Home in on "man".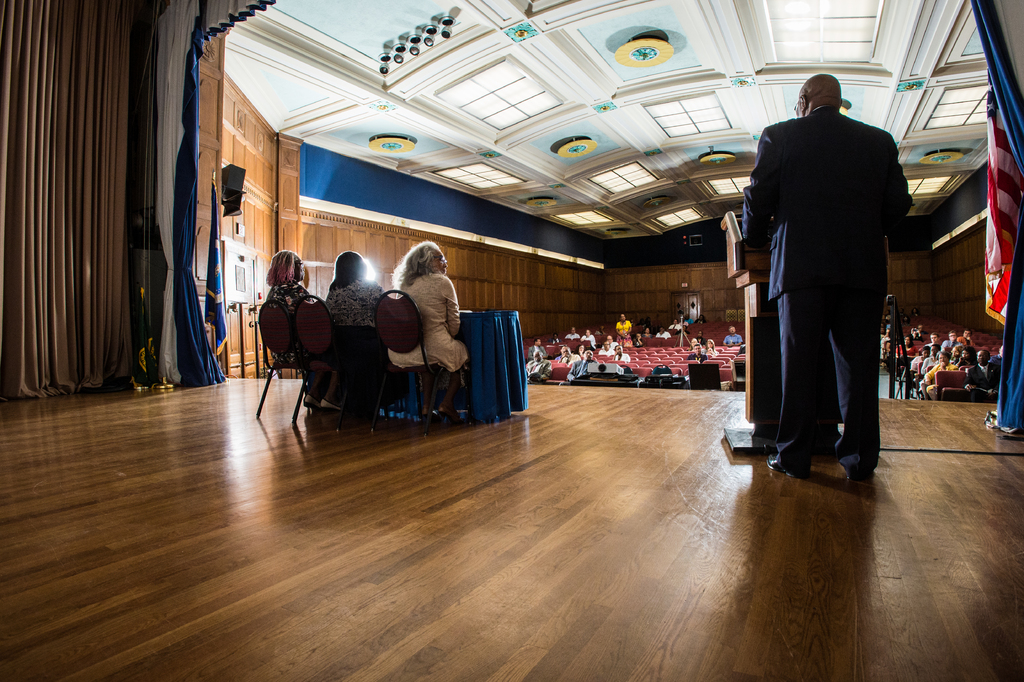
Homed in at (x1=689, y1=341, x2=708, y2=360).
